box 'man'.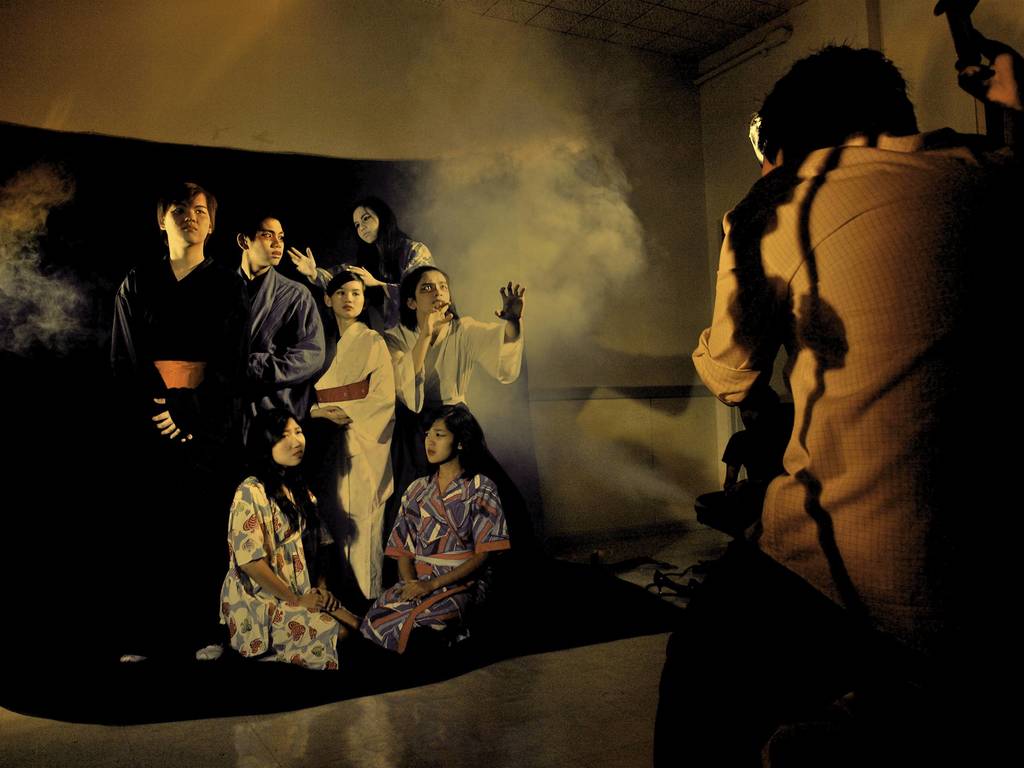
(left=241, top=211, right=327, bottom=449).
